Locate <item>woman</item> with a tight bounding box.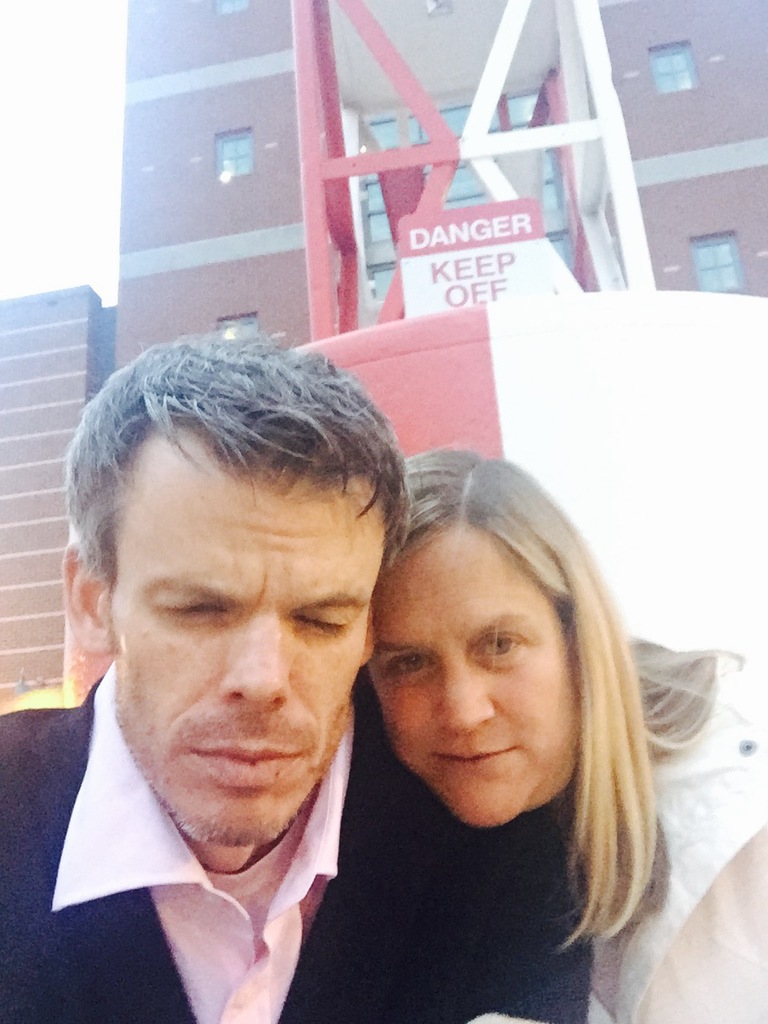
<region>362, 447, 767, 1023</region>.
